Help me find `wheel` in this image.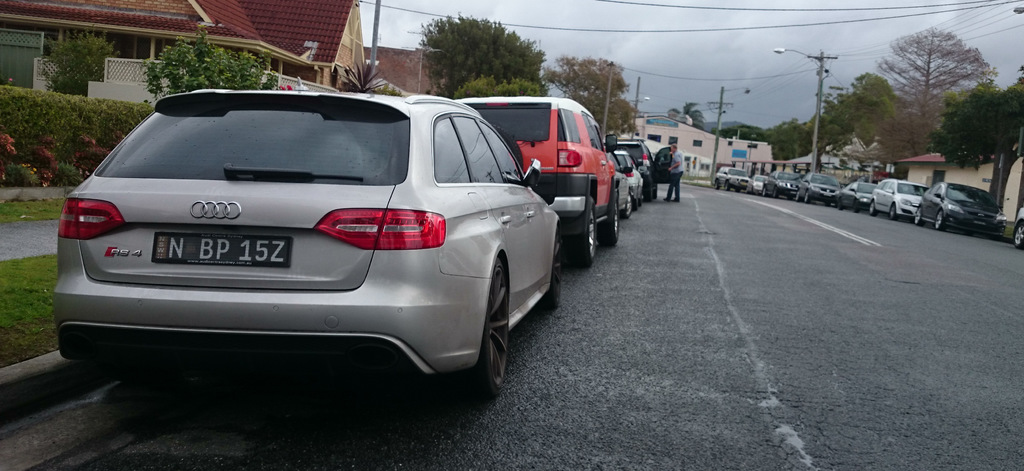
Found it: [left=869, top=200, right=877, bottom=217].
